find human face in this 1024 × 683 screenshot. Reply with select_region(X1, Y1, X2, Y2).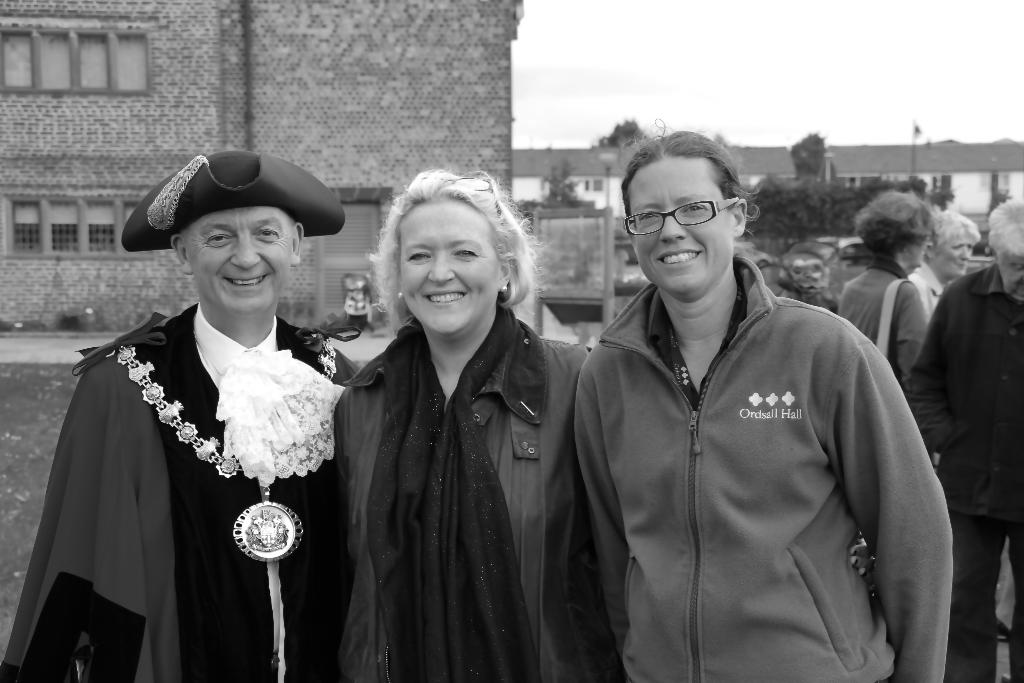
select_region(934, 233, 973, 278).
